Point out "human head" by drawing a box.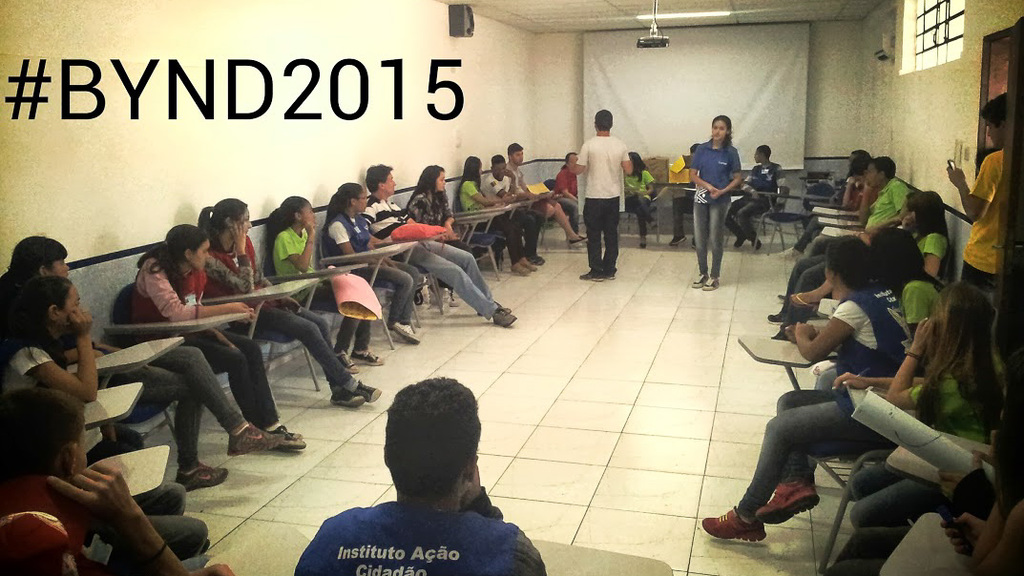
locate(909, 192, 946, 234).
